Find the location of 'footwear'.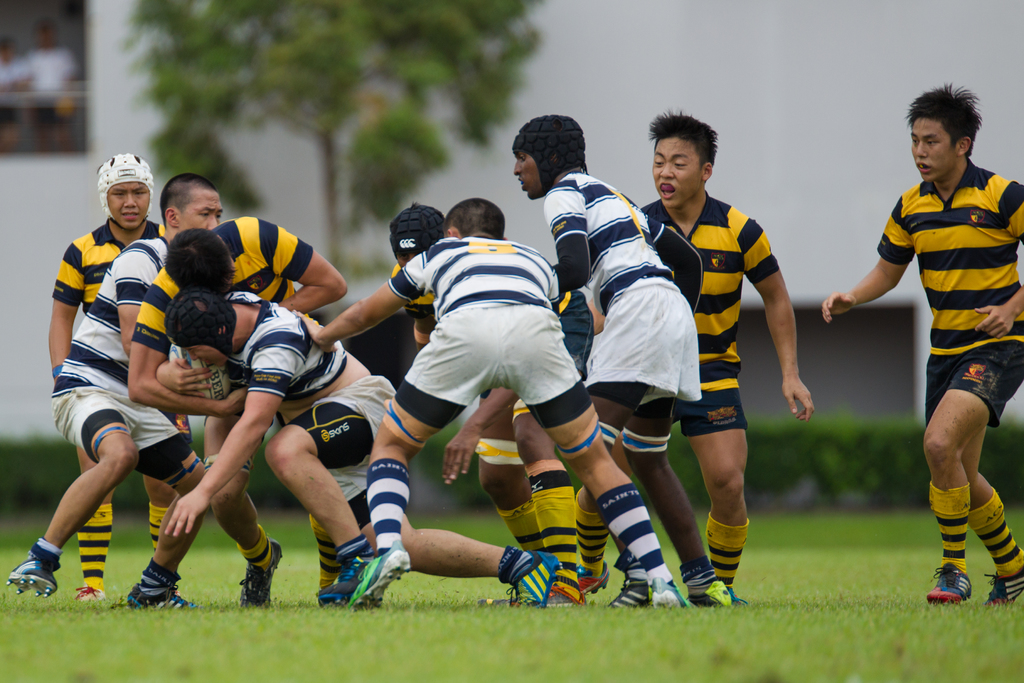
Location: <box>312,556,372,606</box>.
